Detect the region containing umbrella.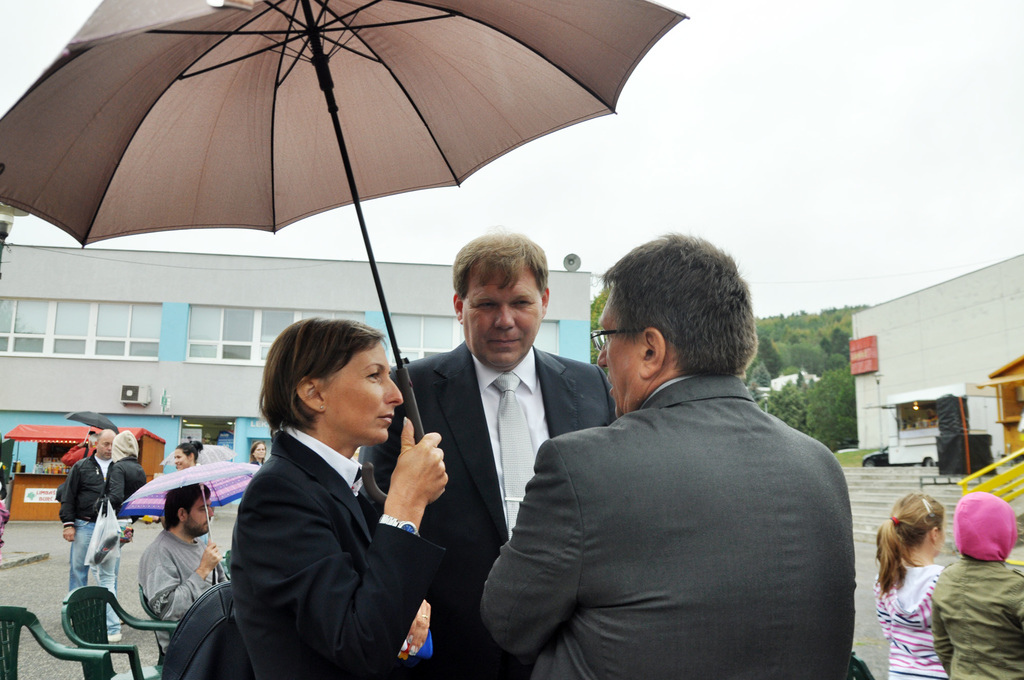
bbox(116, 464, 261, 565).
